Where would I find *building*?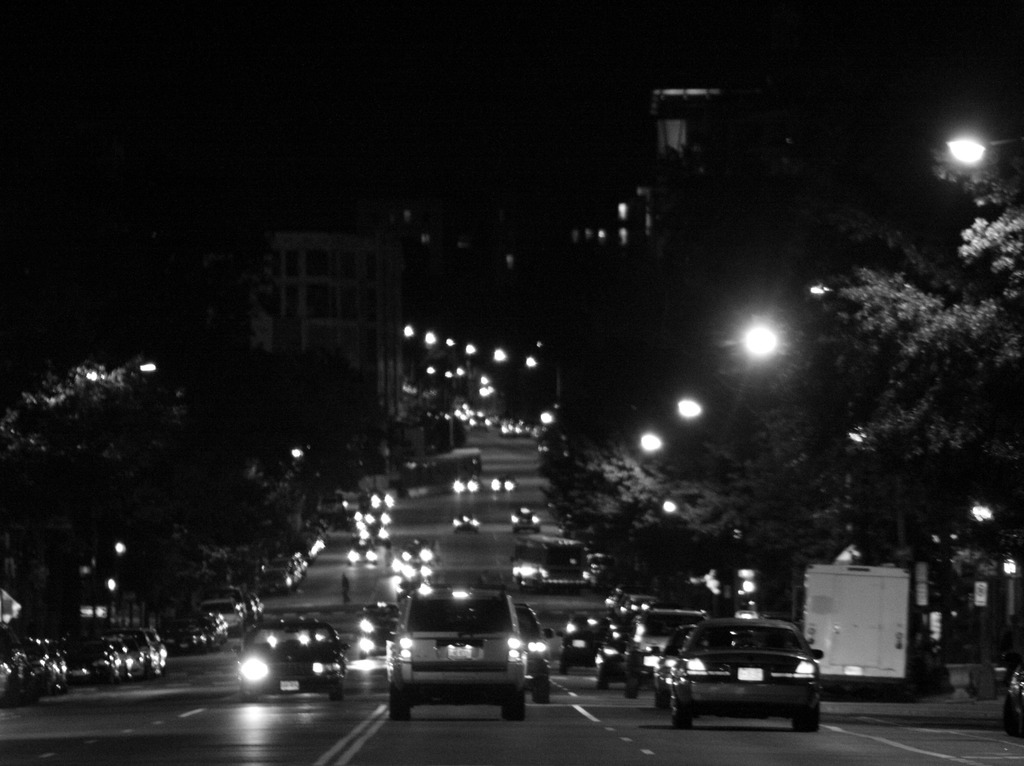
At x1=560, y1=81, x2=762, y2=286.
